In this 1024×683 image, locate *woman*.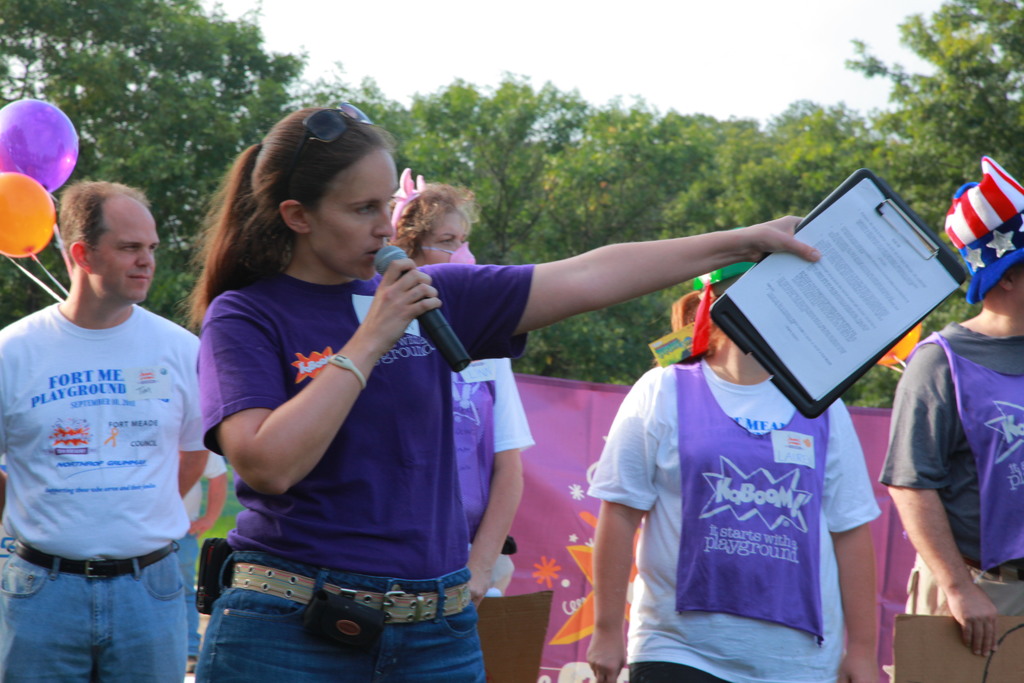
Bounding box: {"x1": 388, "y1": 167, "x2": 538, "y2": 612}.
